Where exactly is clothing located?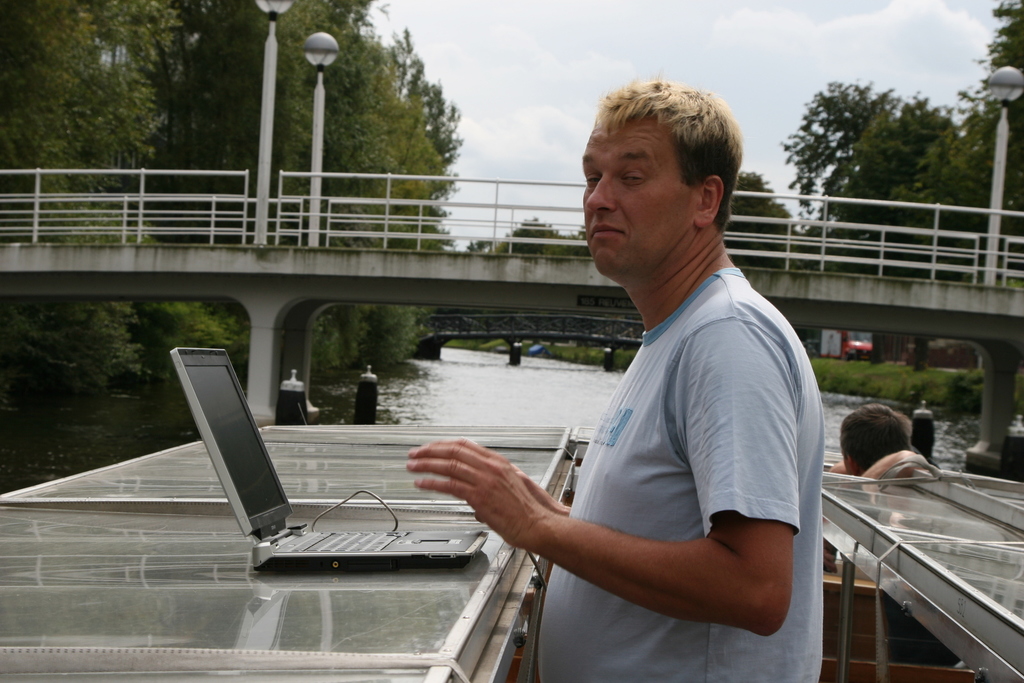
Its bounding box is [522, 268, 832, 682].
